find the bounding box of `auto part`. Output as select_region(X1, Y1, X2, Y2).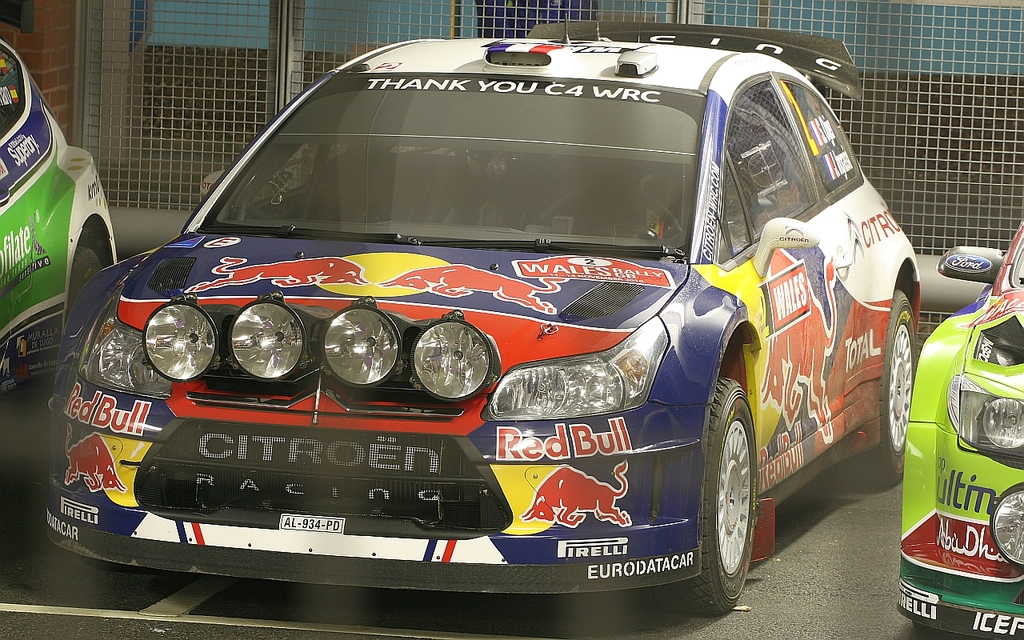
select_region(216, 306, 298, 384).
